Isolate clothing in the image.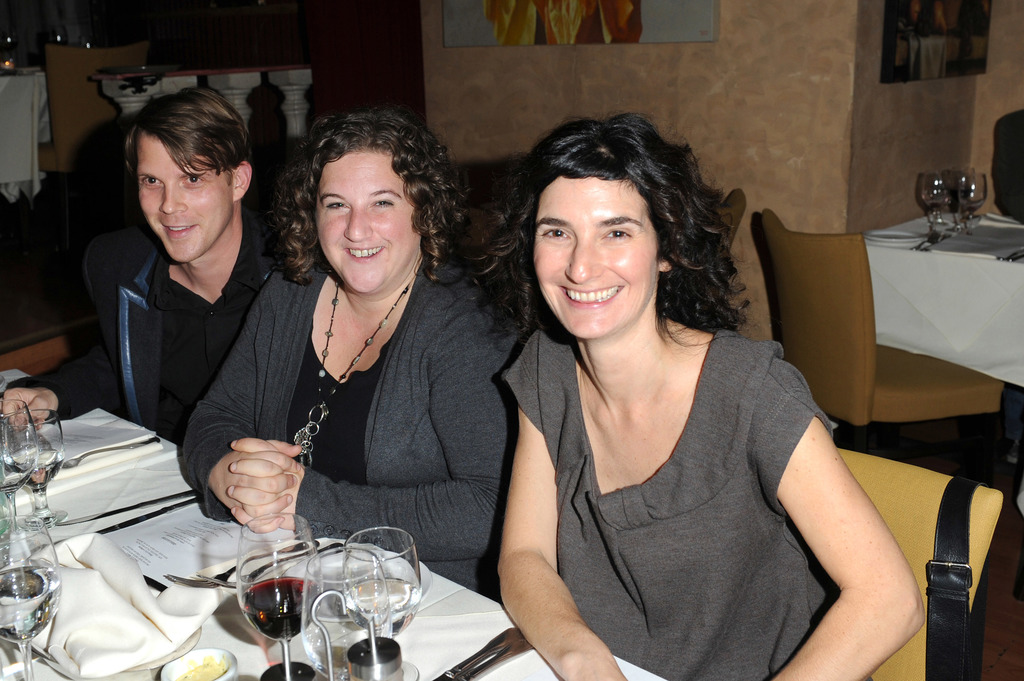
Isolated region: 181:254:522:609.
